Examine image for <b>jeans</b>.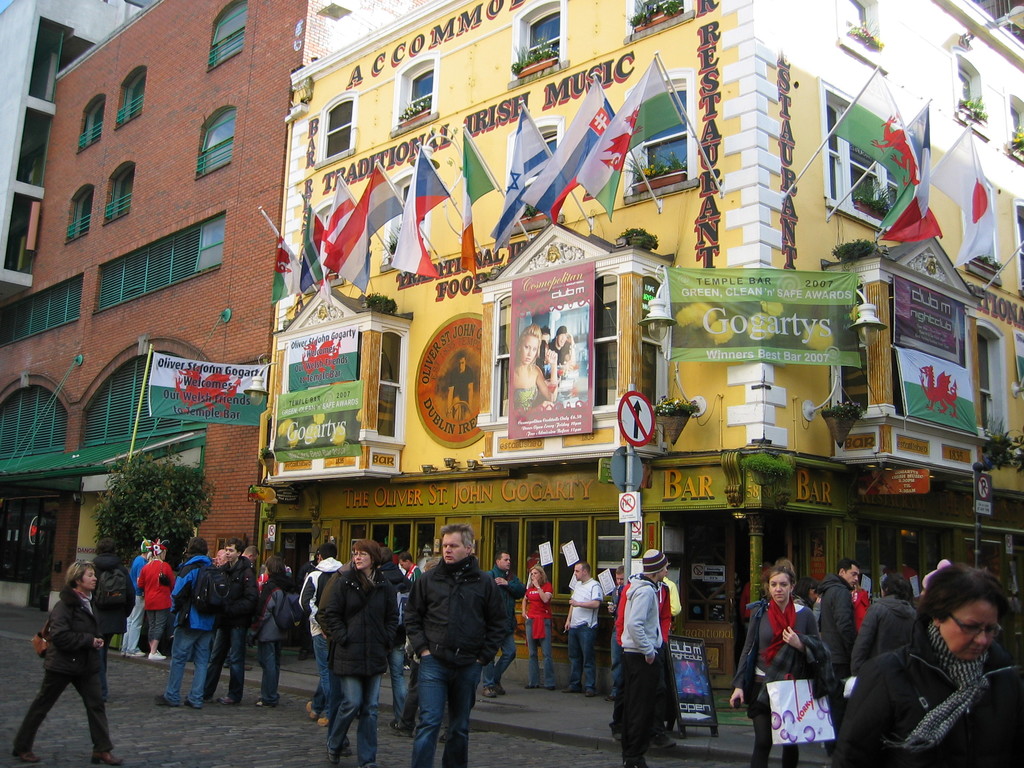
Examination result: x1=308 y1=637 x2=329 y2=714.
